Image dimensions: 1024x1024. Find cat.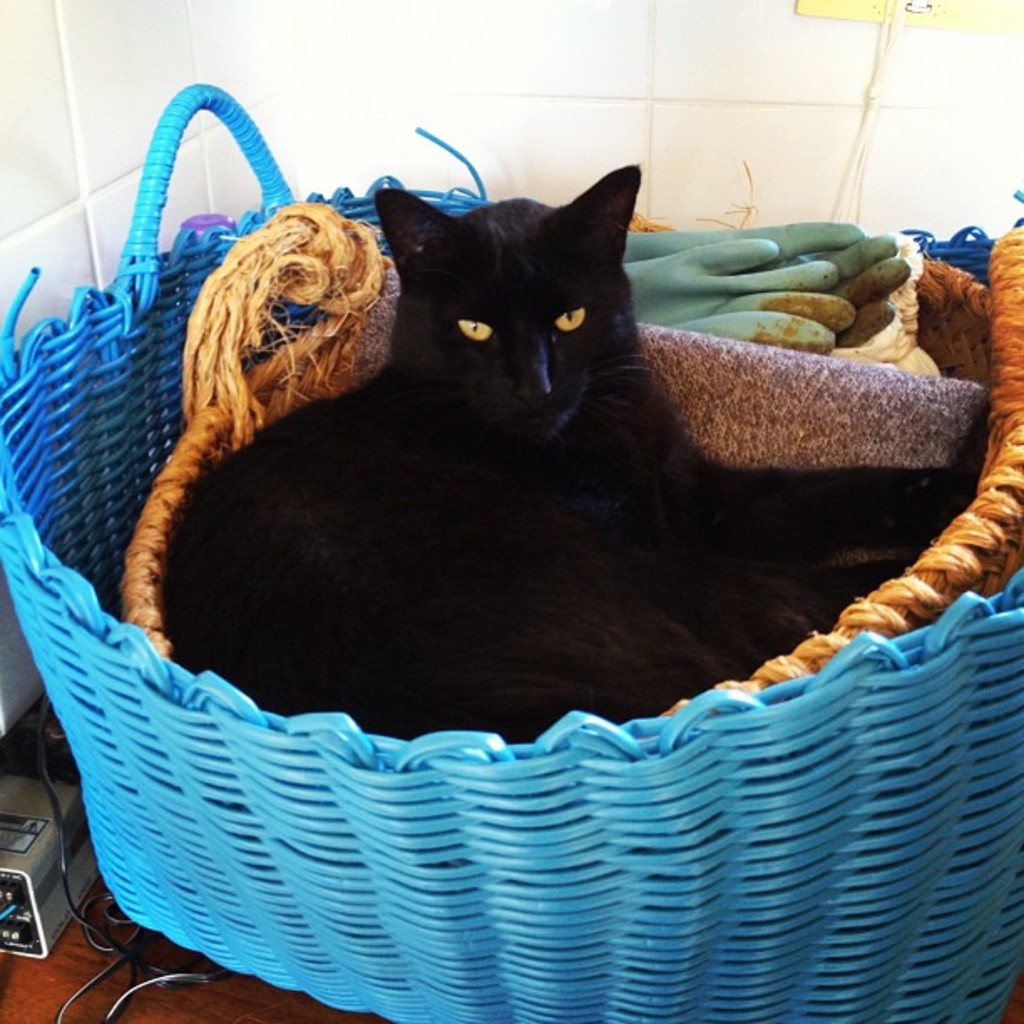
bbox=[151, 159, 770, 740].
